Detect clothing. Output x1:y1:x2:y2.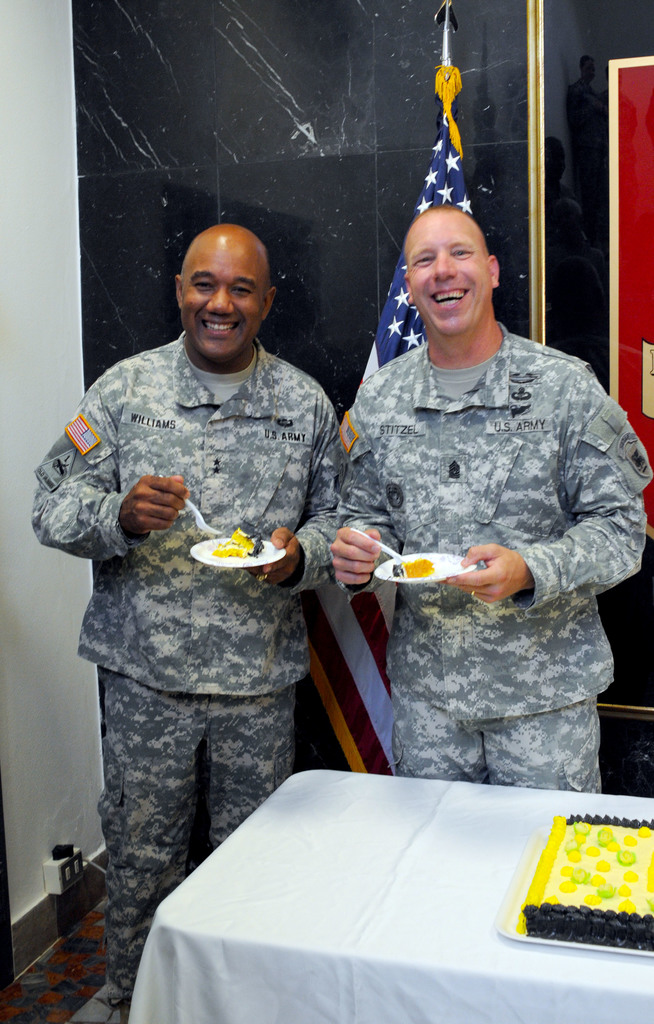
338:319:651:790.
